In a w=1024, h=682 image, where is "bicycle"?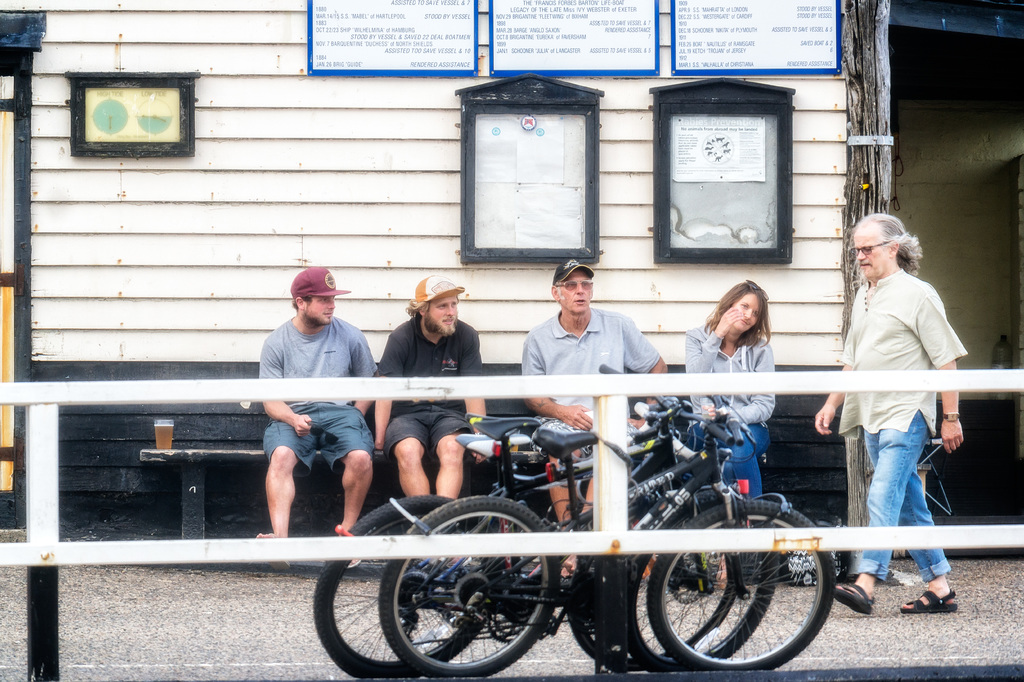
detection(314, 413, 771, 681).
